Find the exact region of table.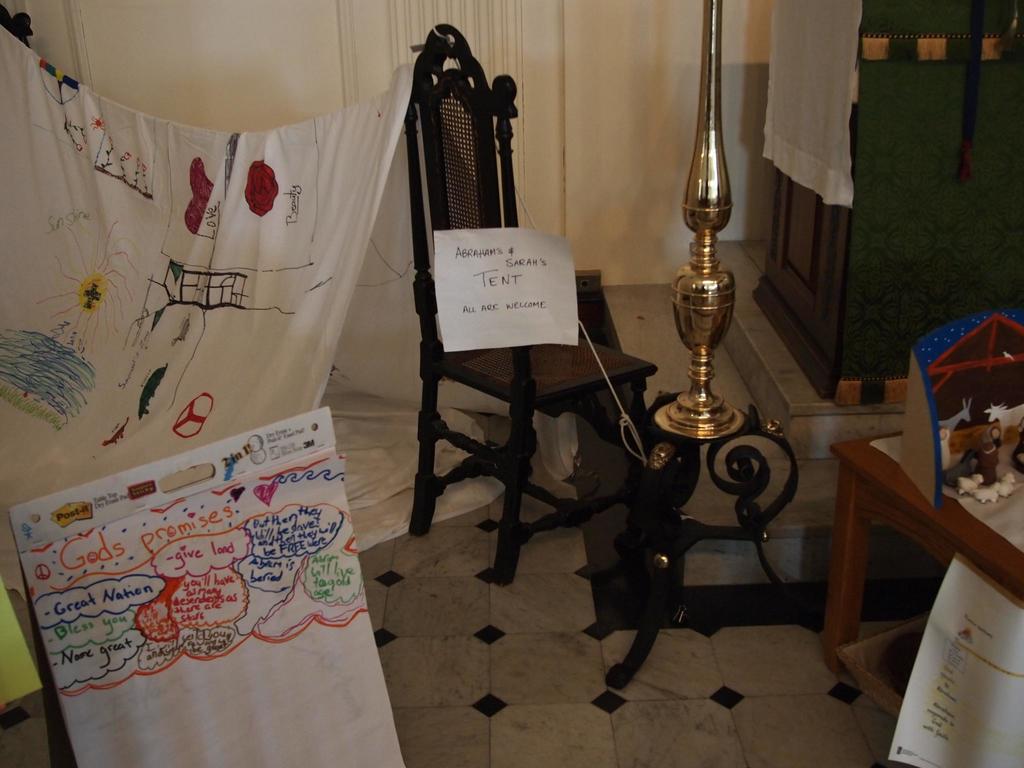
Exact region: BBox(832, 417, 1023, 664).
